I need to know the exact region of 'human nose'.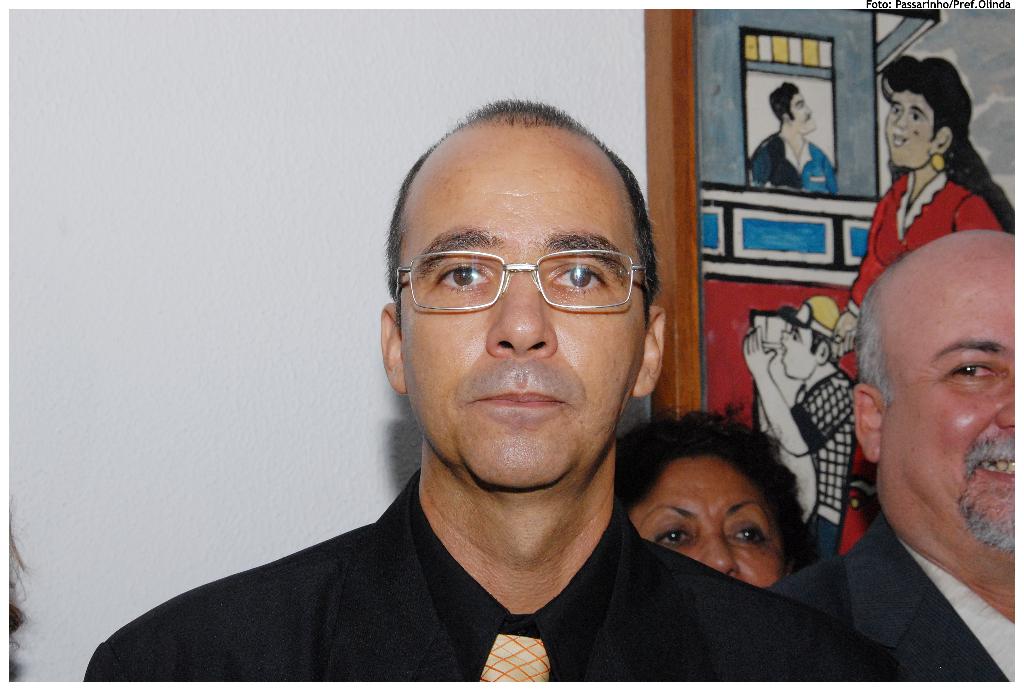
Region: l=488, t=276, r=564, b=359.
